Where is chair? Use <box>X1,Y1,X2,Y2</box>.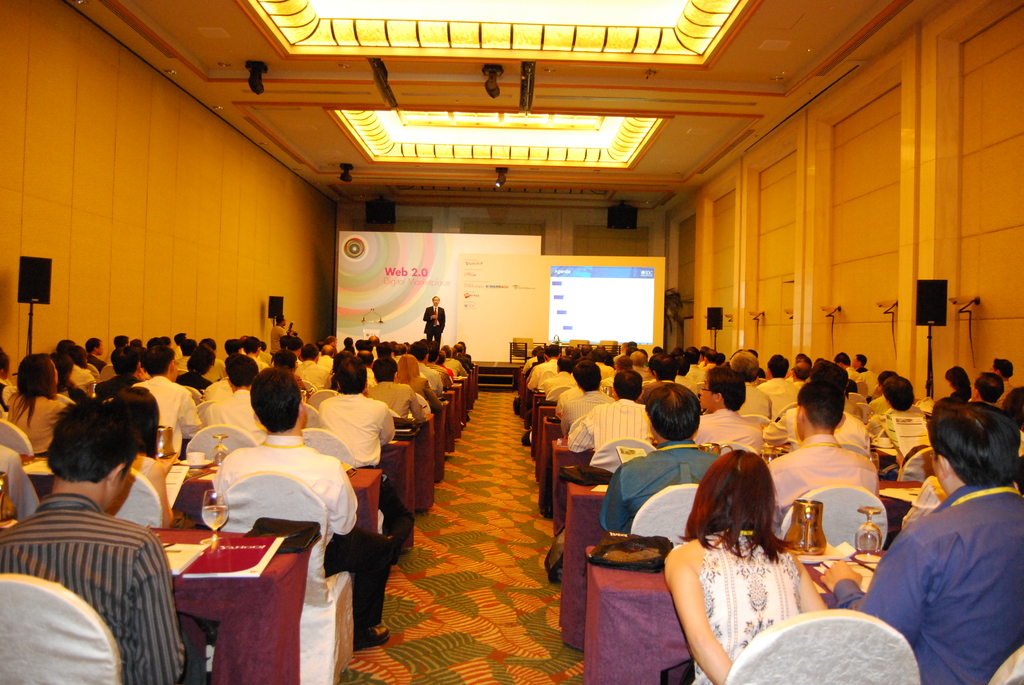
<box>0,572,122,684</box>.
